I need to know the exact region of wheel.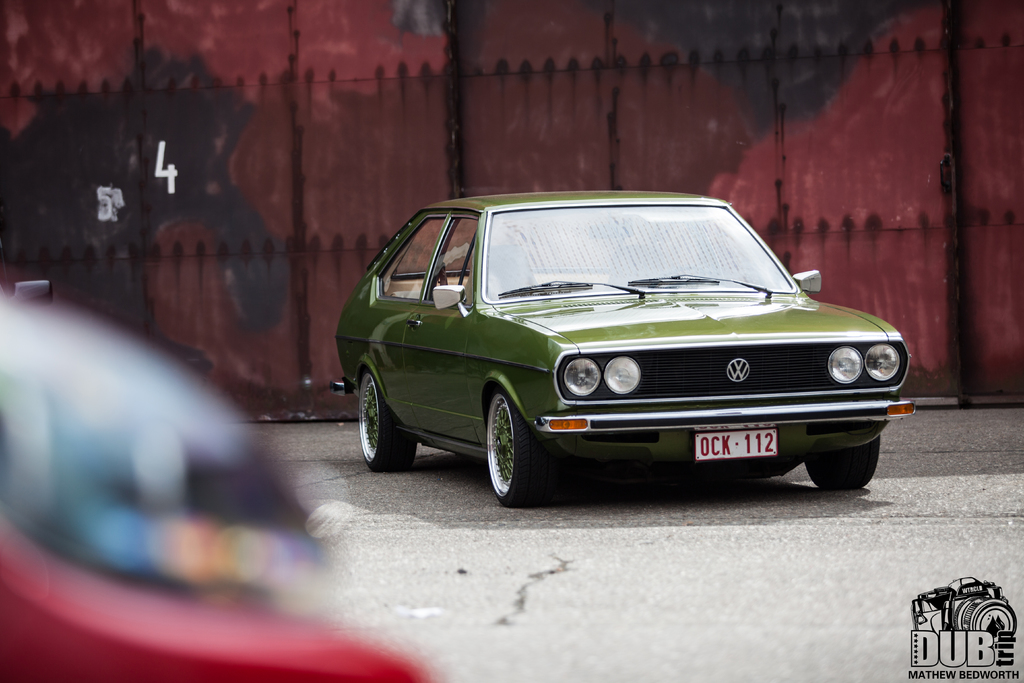
Region: {"x1": 358, "y1": 368, "x2": 416, "y2": 472}.
